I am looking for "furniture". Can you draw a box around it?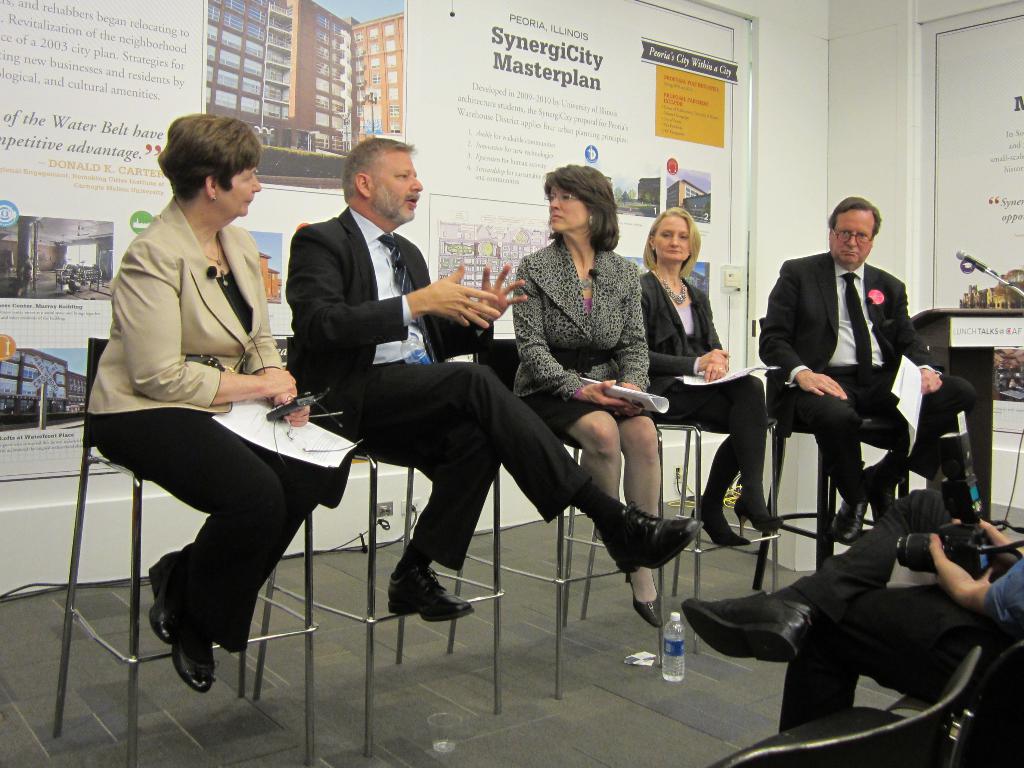
Sure, the bounding box is rect(707, 642, 979, 767).
